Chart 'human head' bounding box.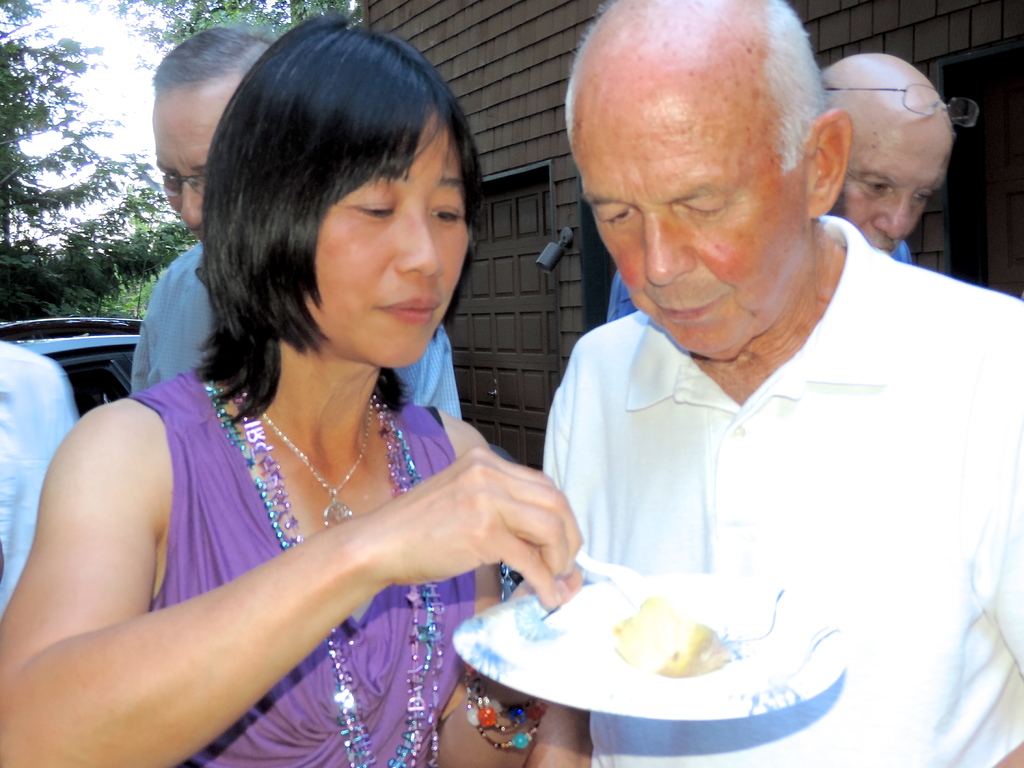
Charted: select_region(557, 1, 854, 360).
